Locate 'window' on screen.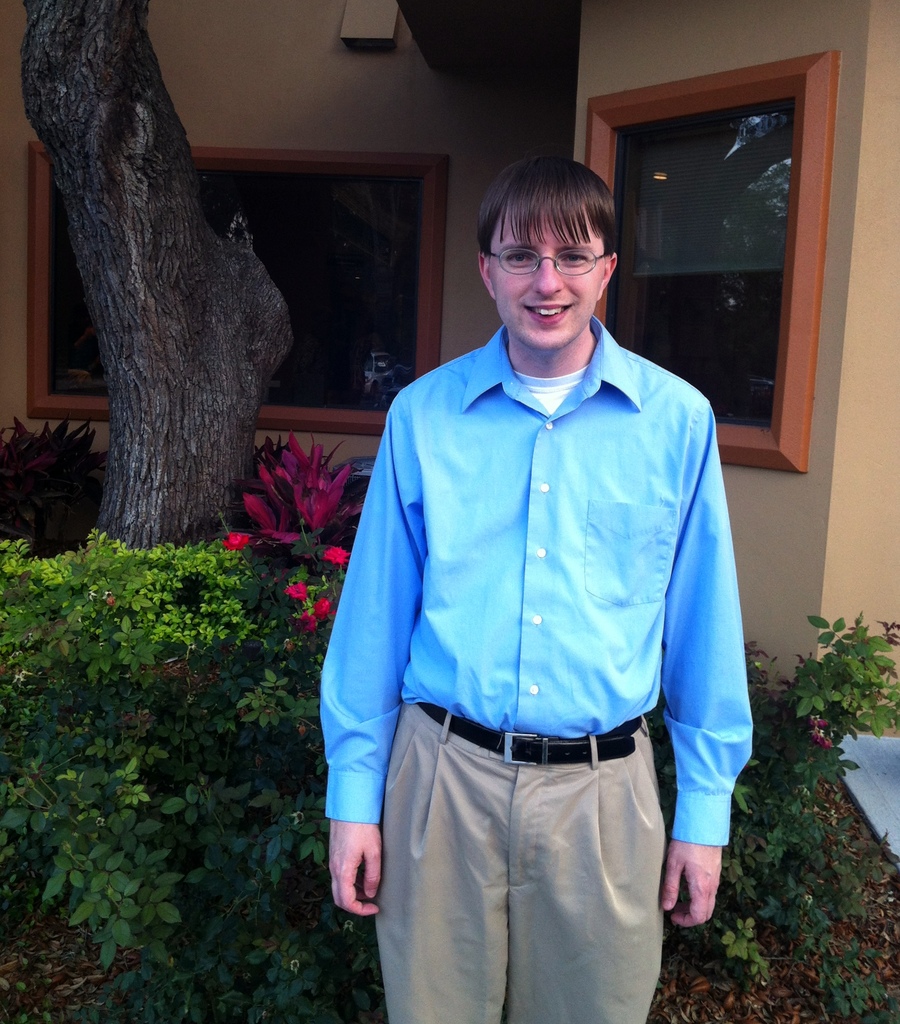
On screen at [x1=573, y1=47, x2=835, y2=481].
